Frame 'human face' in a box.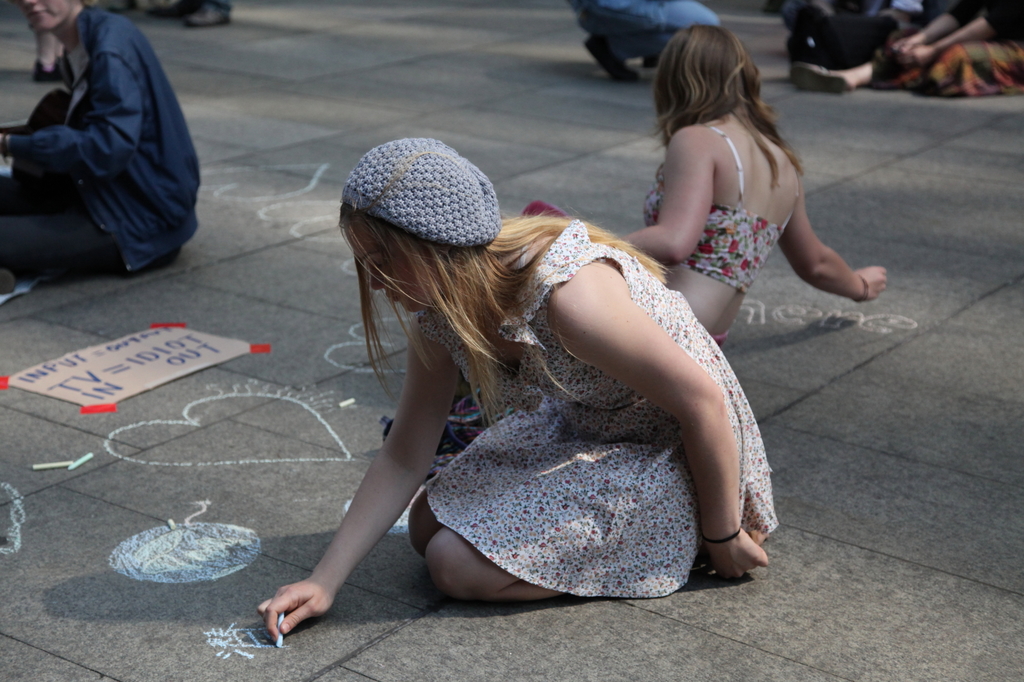
x1=339 y1=214 x2=442 y2=314.
